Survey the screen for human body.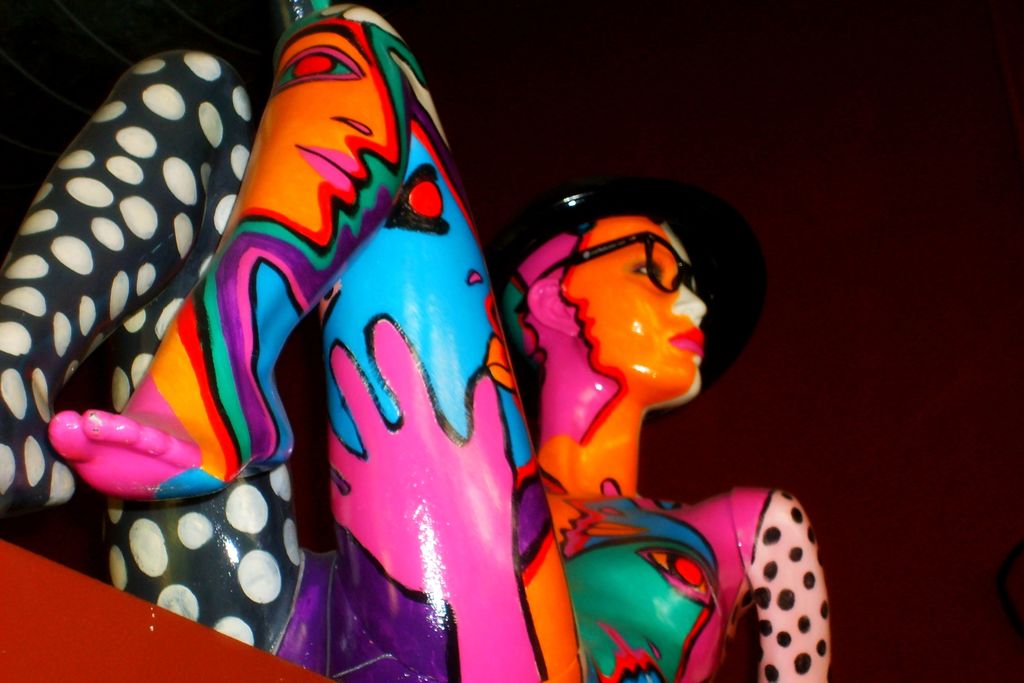
Survey found: BBox(0, 0, 830, 682).
